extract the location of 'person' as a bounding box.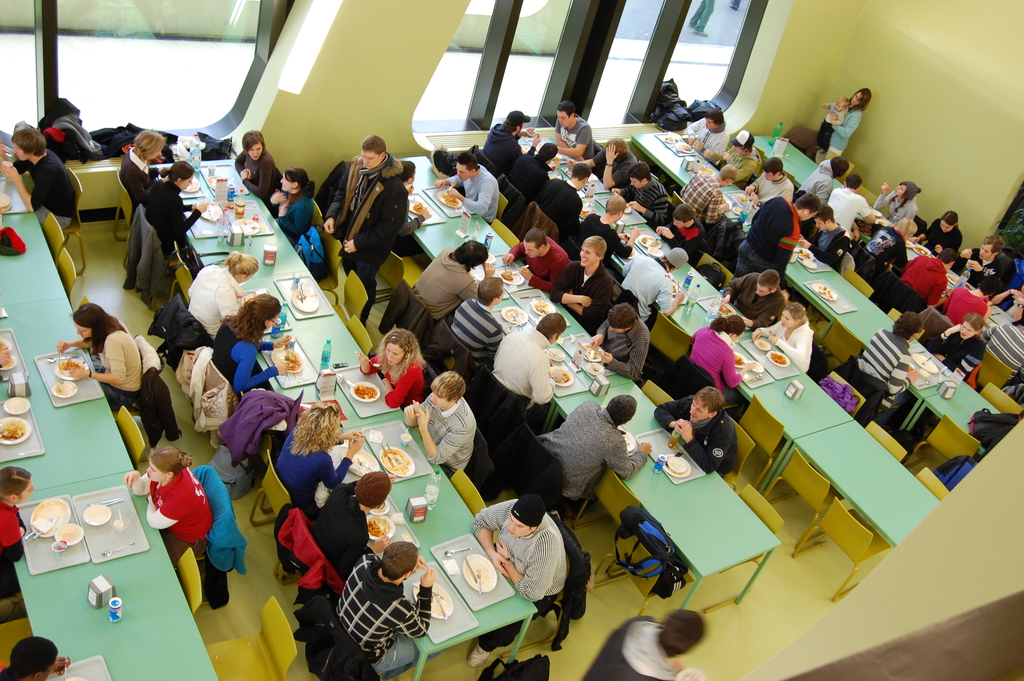
(985,302,1023,399).
